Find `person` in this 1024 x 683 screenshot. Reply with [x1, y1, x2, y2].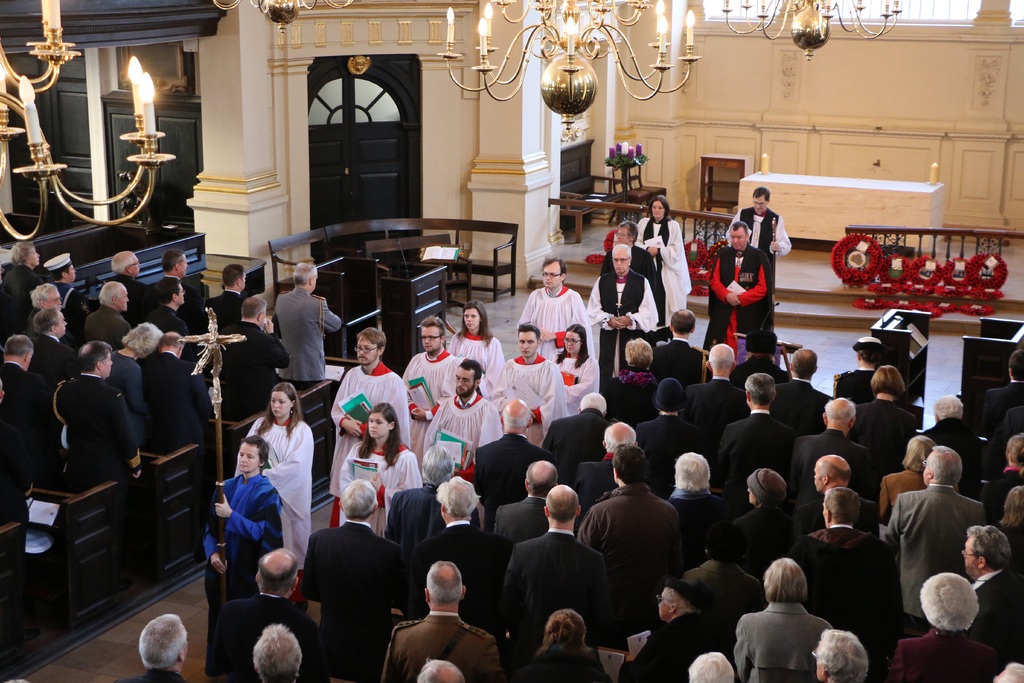
[44, 341, 140, 511].
